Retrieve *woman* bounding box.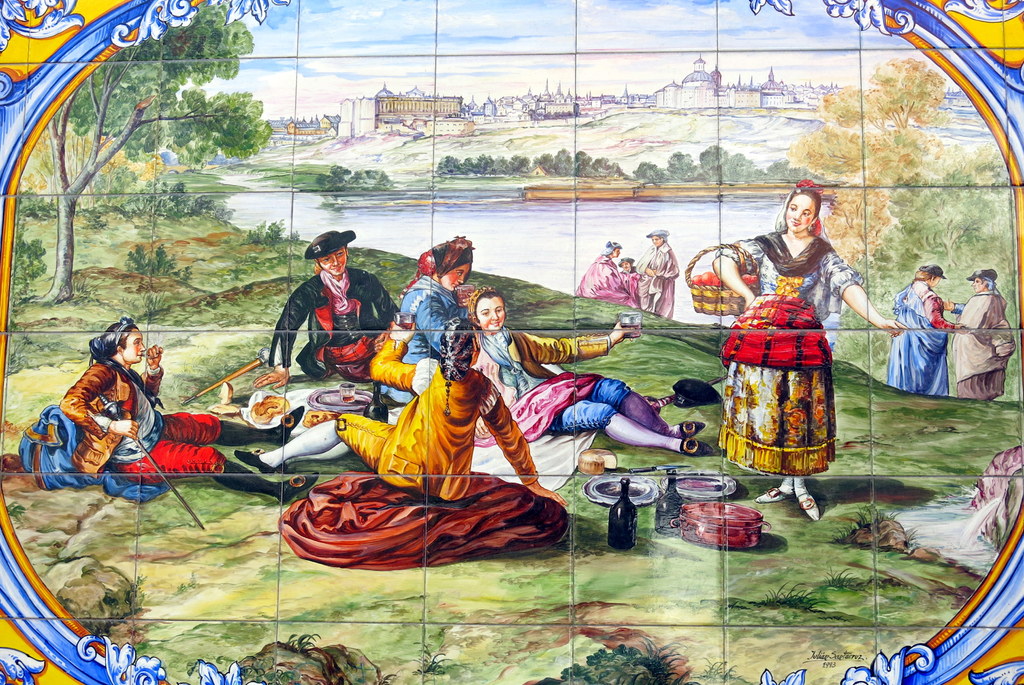
Bounding box: (x1=54, y1=318, x2=328, y2=504).
